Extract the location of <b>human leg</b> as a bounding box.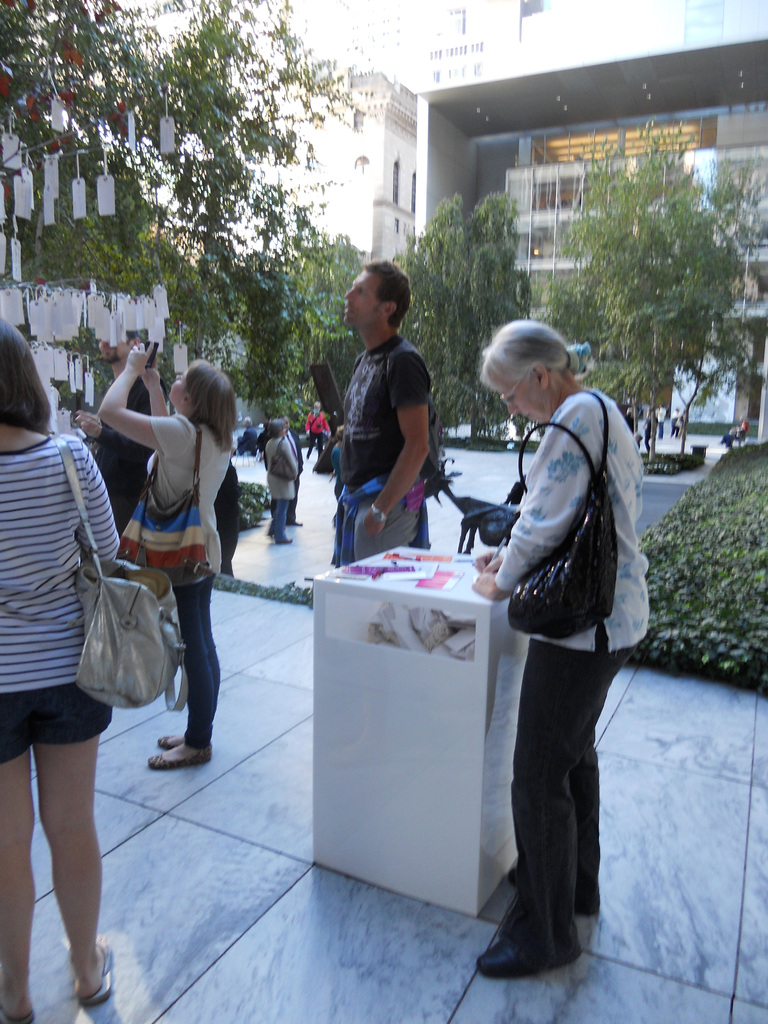
rect(0, 701, 40, 1023).
